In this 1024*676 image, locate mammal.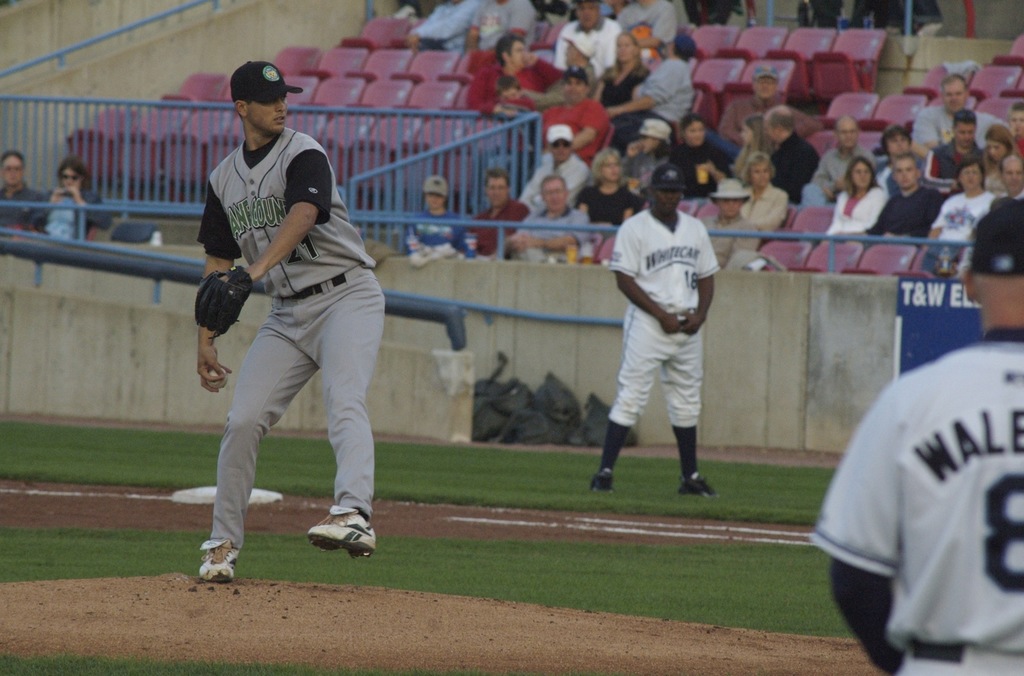
Bounding box: l=508, t=176, r=598, b=264.
